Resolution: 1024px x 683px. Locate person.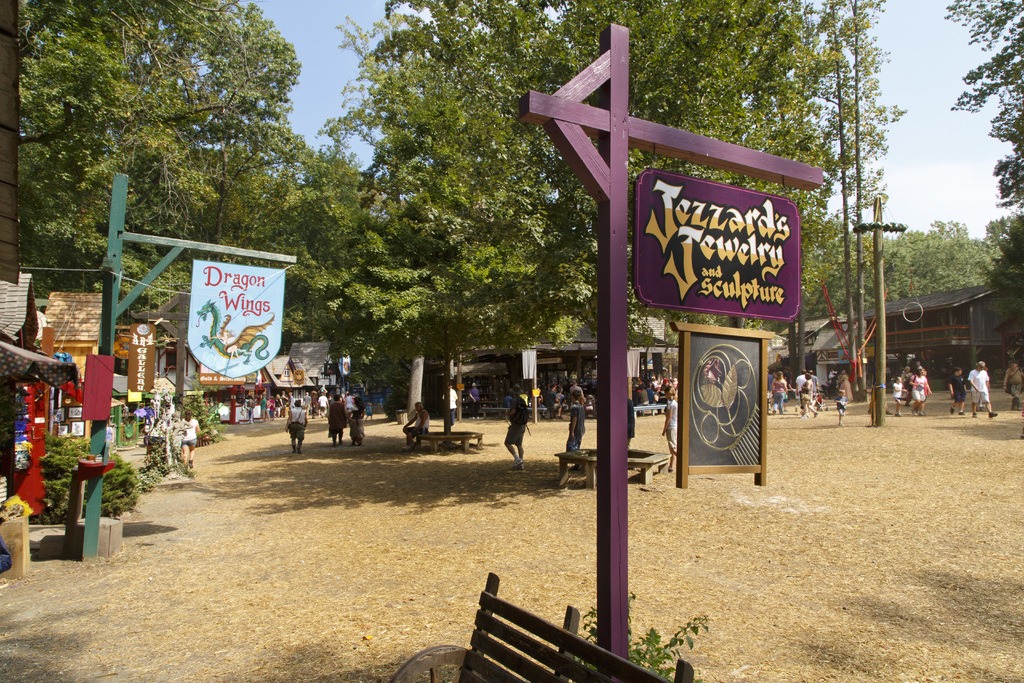
detection(346, 408, 364, 437).
